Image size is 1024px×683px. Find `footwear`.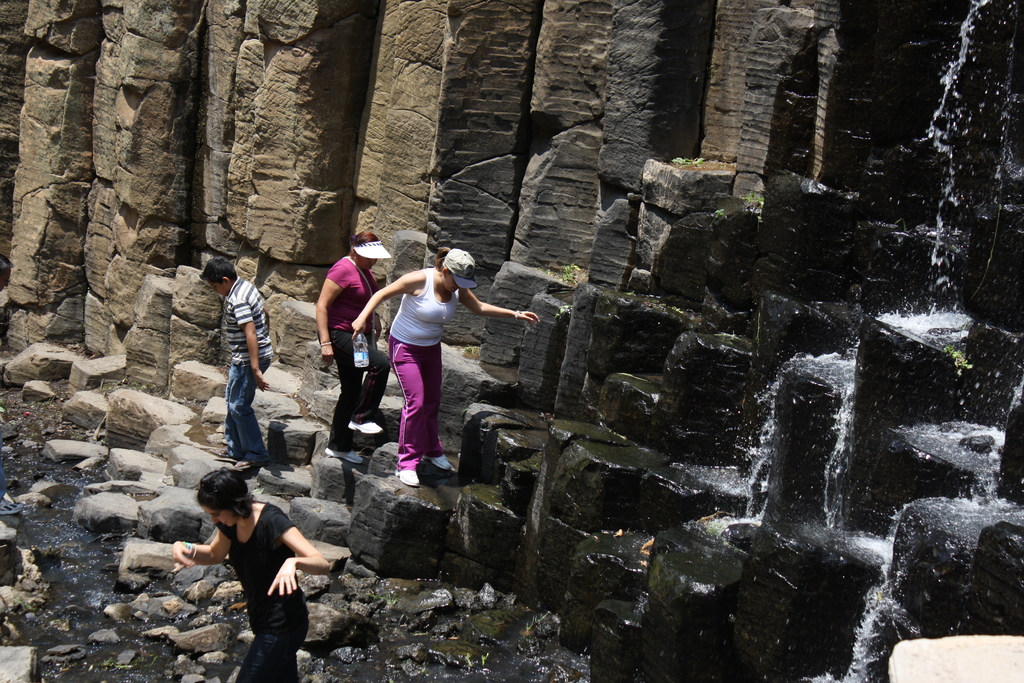
l=239, t=459, r=256, b=475.
